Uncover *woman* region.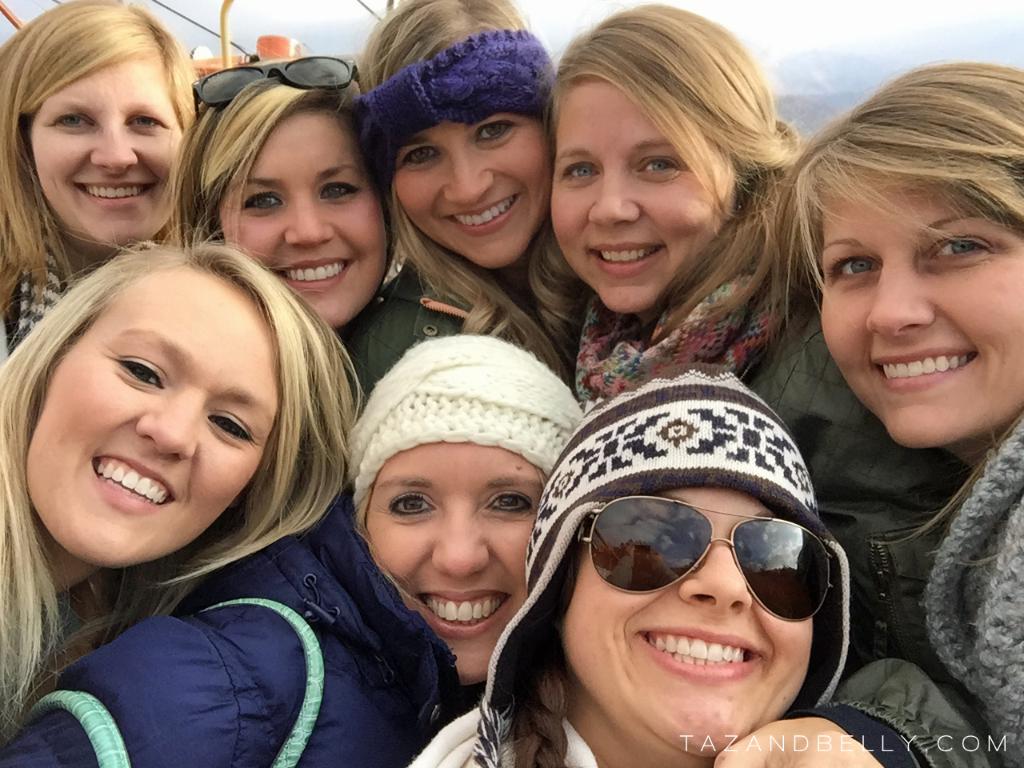
Uncovered: (left=0, top=0, right=202, bottom=357).
